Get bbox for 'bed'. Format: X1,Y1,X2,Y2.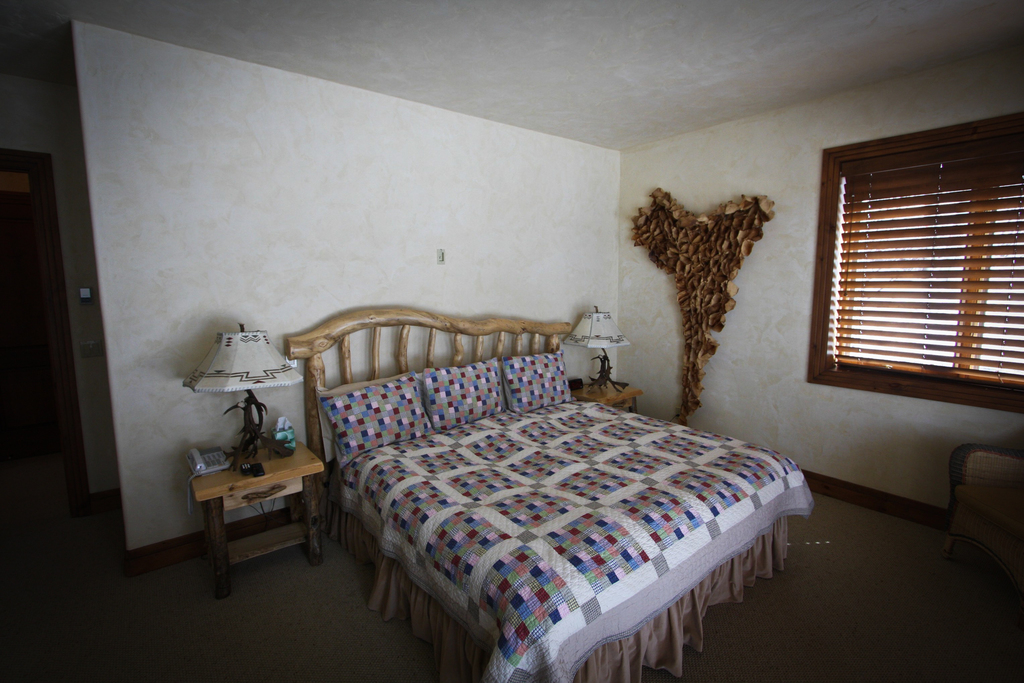
285,309,809,682.
